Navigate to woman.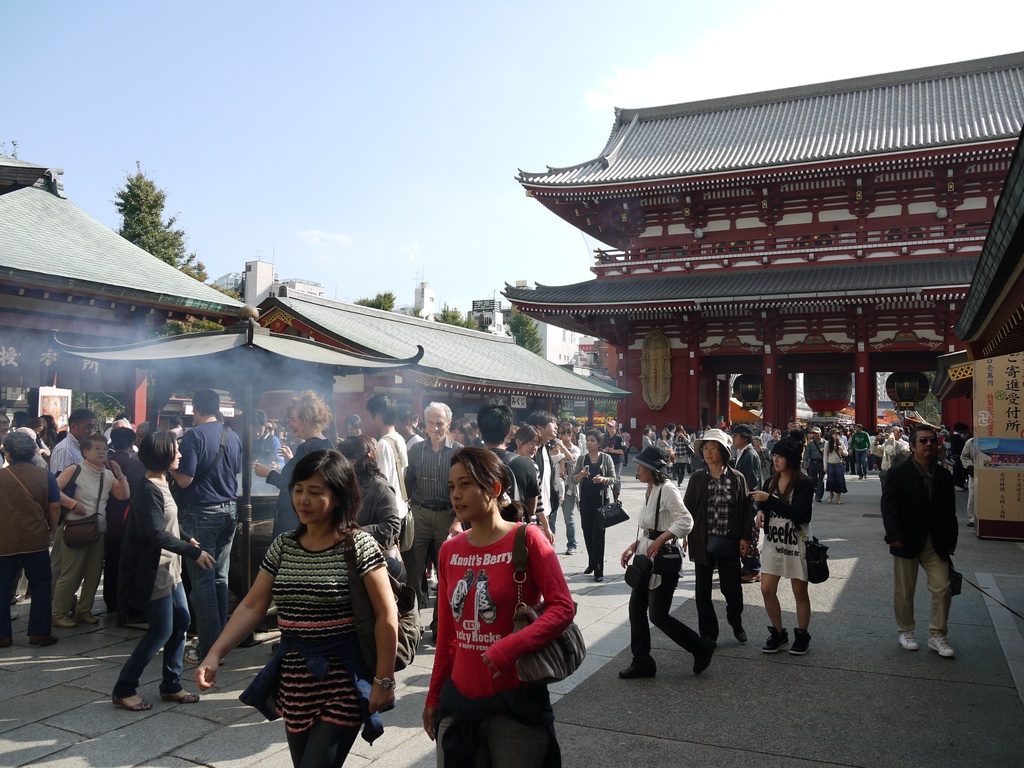
Navigation target: <region>196, 450, 399, 767</region>.
